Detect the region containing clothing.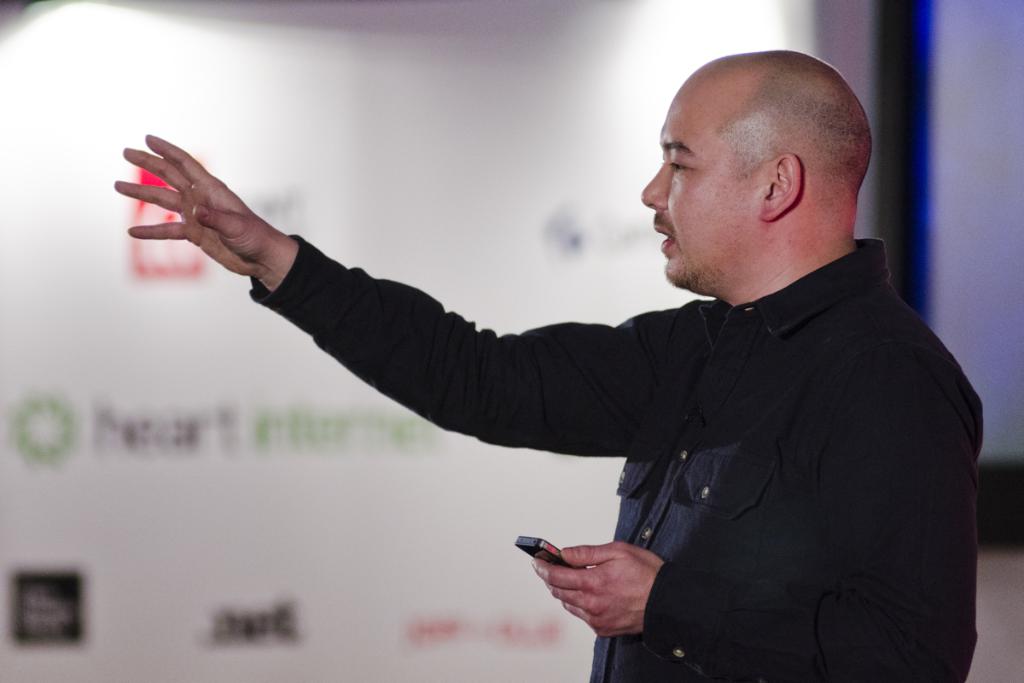
box=[207, 134, 956, 668].
